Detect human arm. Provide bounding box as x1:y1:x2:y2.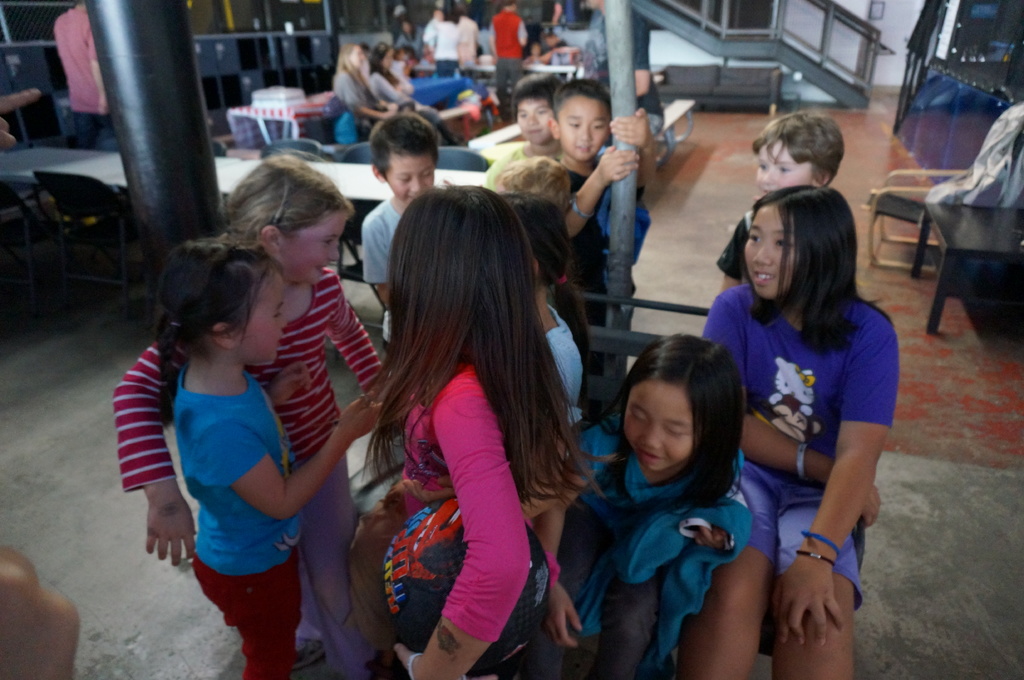
344:76:399:123.
